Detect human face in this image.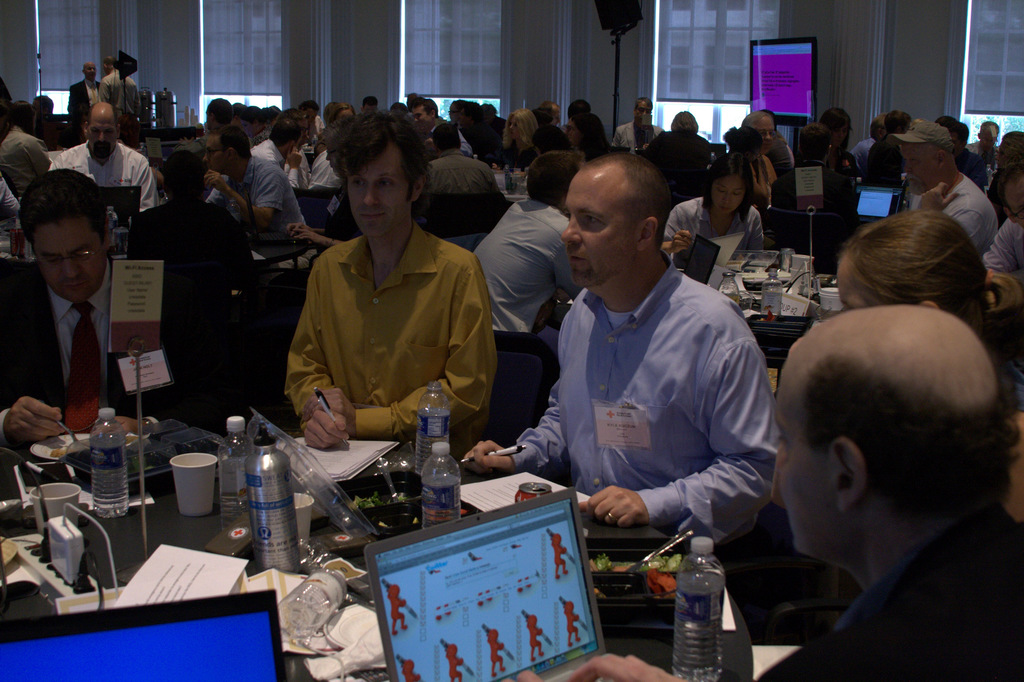
Detection: locate(837, 257, 868, 312).
